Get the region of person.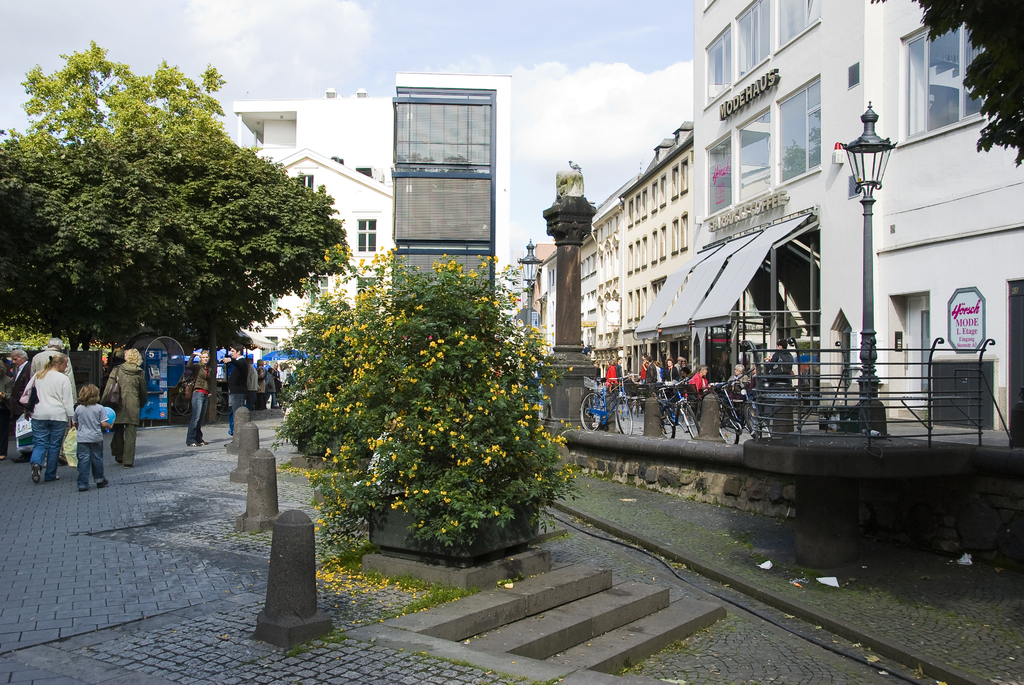
Rect(29, 330, 82, 468).
